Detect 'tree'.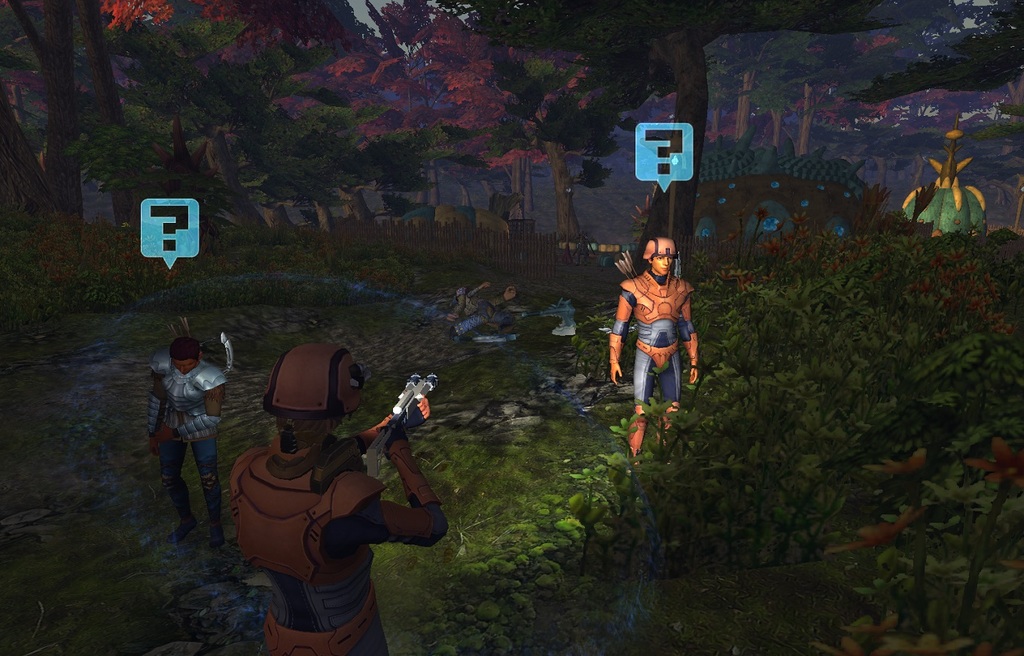
Detected at bbox(126, 0, 346, 234).
